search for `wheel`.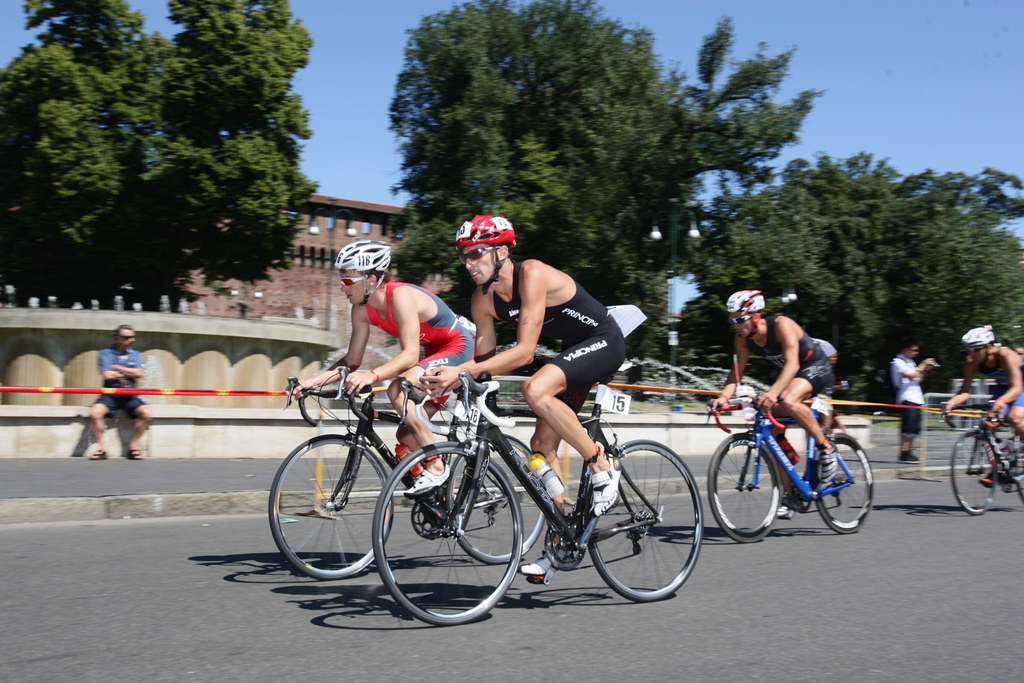
Found at <box>269,433,397,580</box>.
